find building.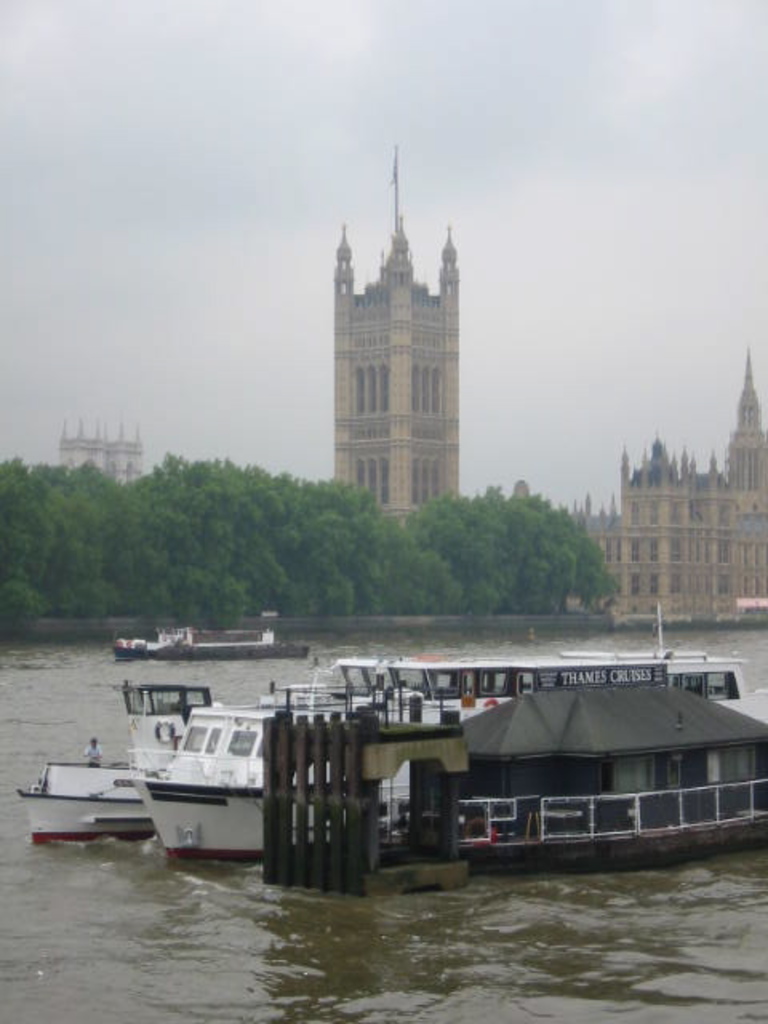
334,208,461,522.
